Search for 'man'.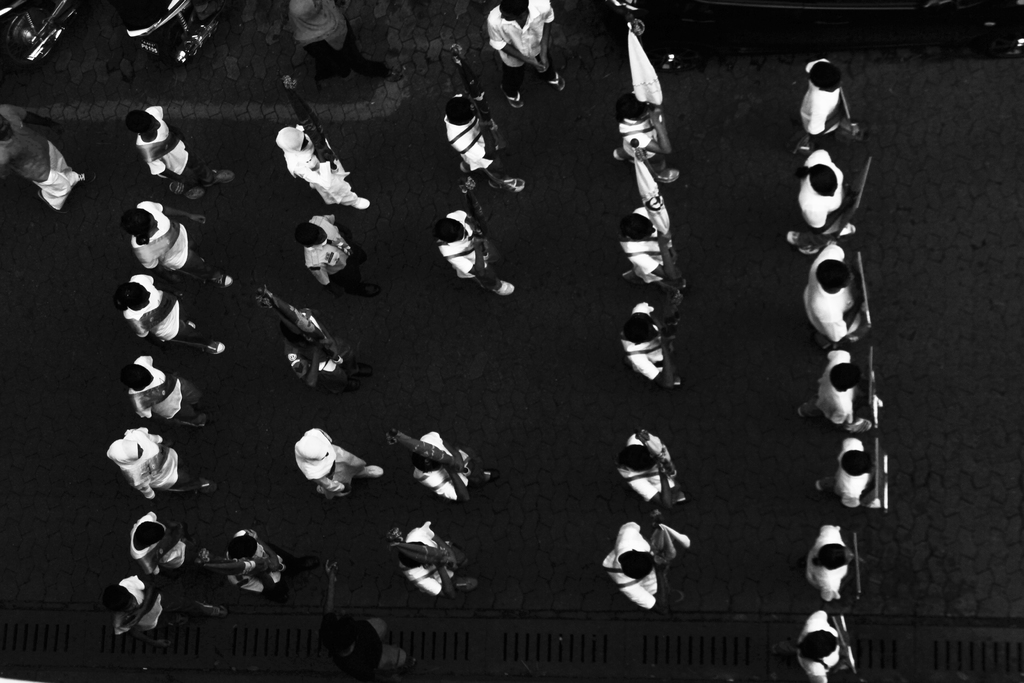
Found at <box>118,193,249,300</box>.
